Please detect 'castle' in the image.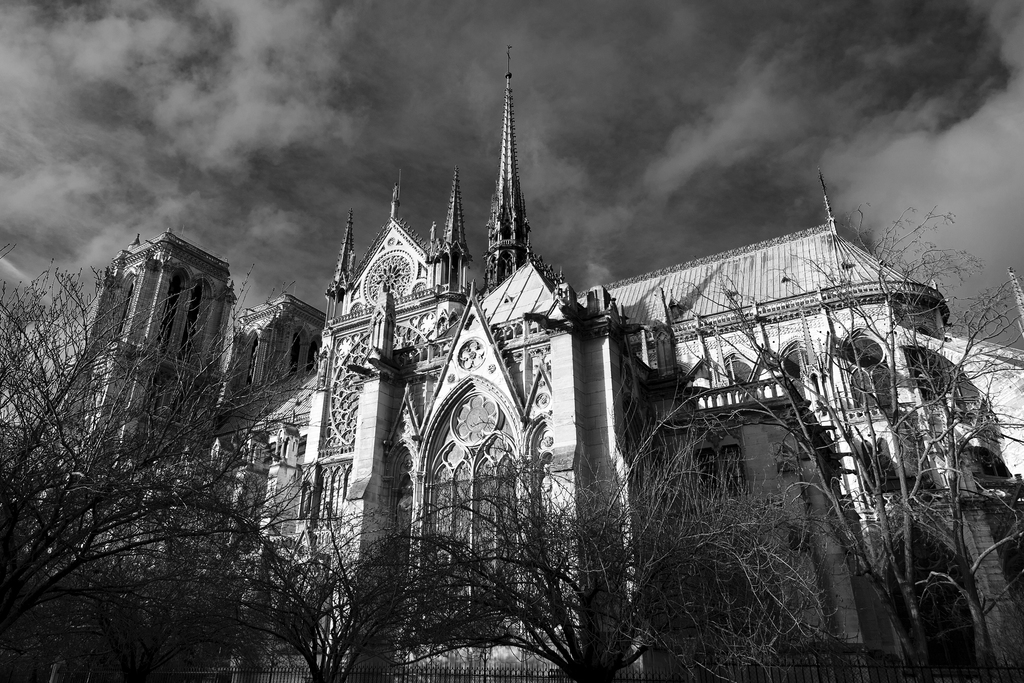
x1=41 y1=29 x2=966 y2=670.
